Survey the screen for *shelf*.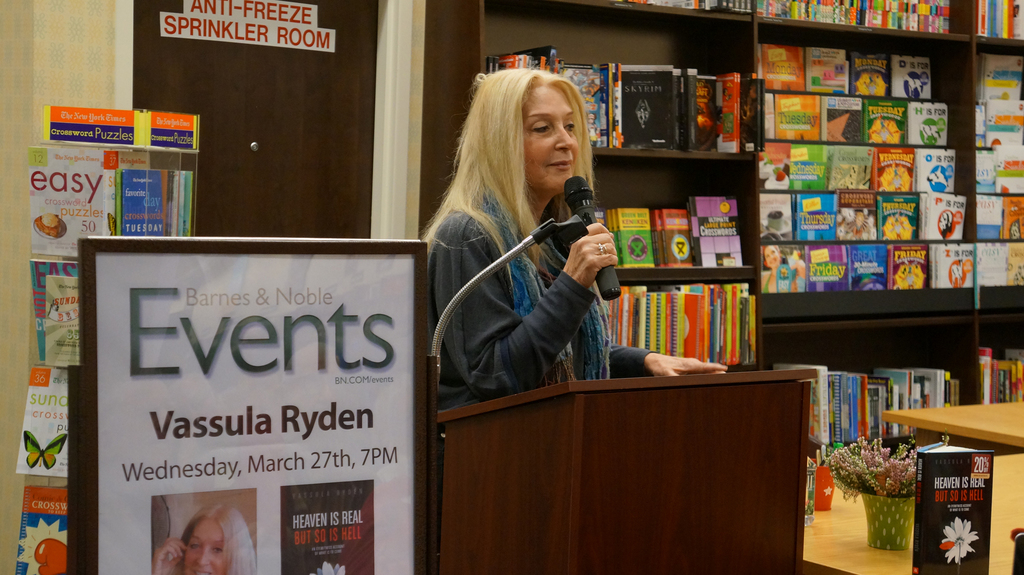
Survey found: (757,0,972,28).
